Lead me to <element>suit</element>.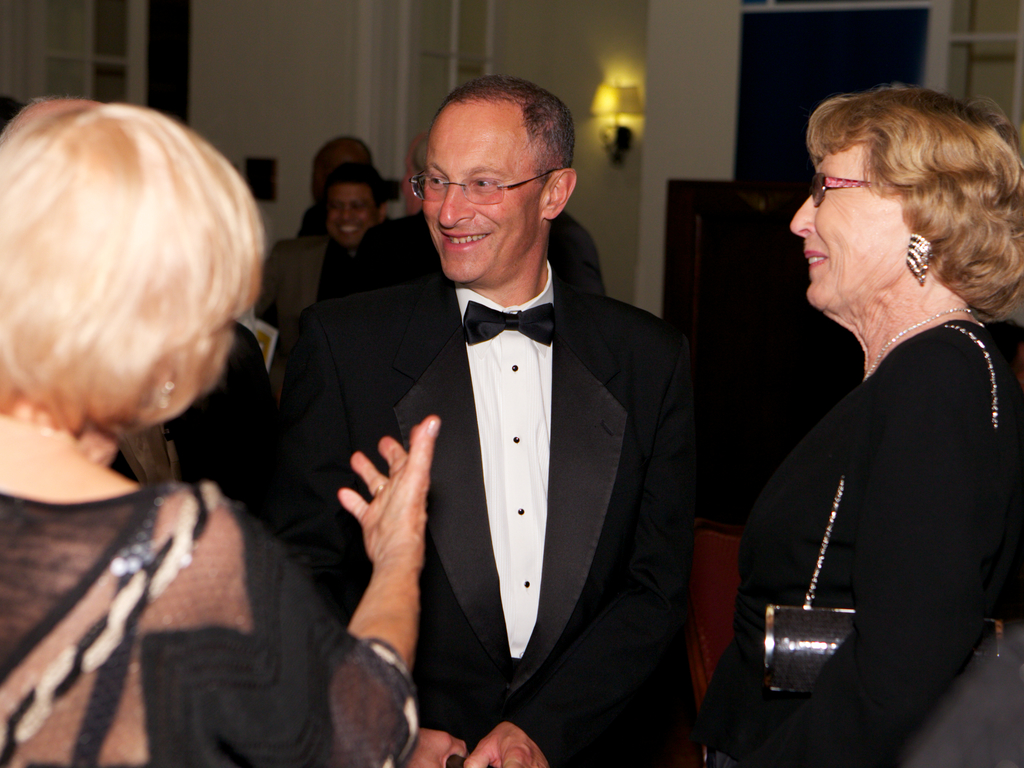
Lead to x1=311, y1=142, x2=700, y2=755.
